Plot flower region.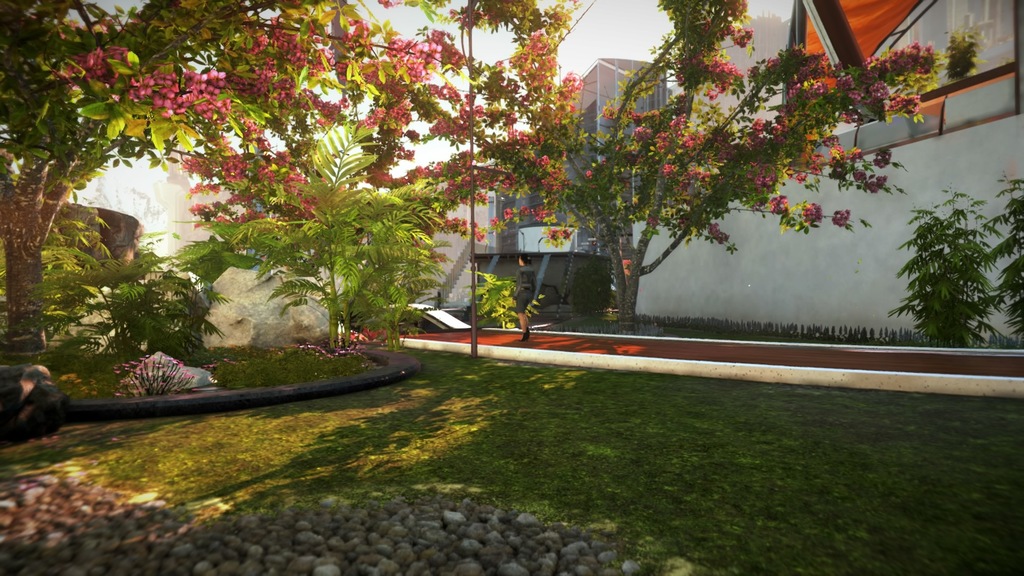
Plotted at 375/0/397/11.
